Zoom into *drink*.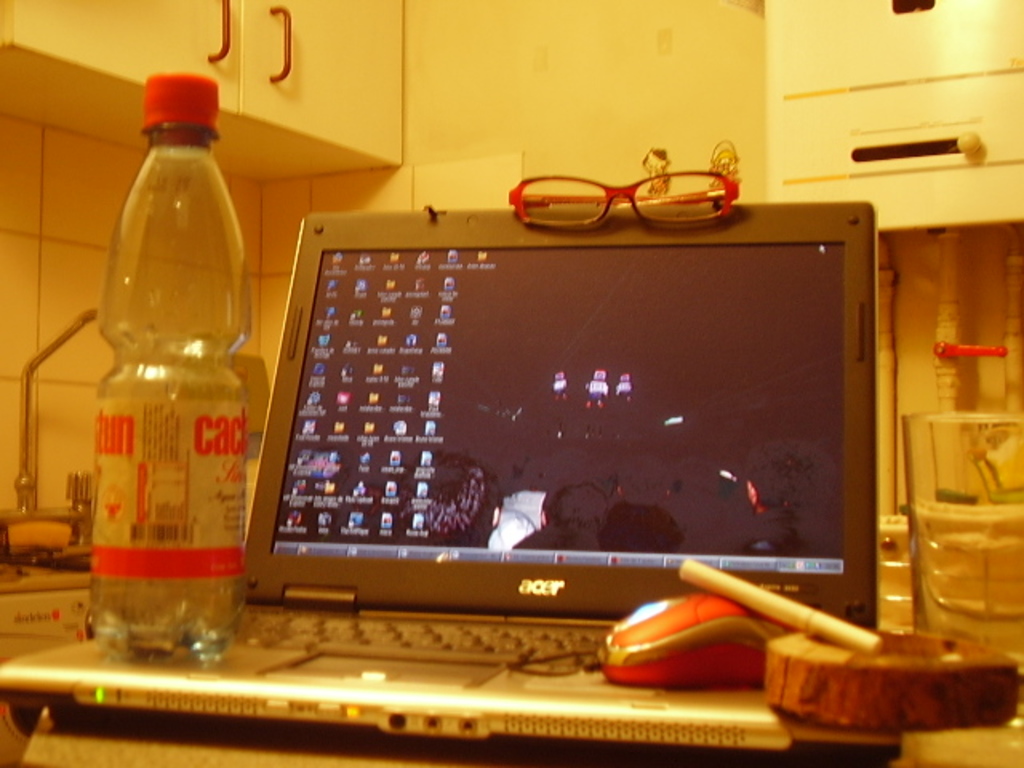
Zoom target: pyautogui.locateOnScreen(907, 506, 1022, 706).
